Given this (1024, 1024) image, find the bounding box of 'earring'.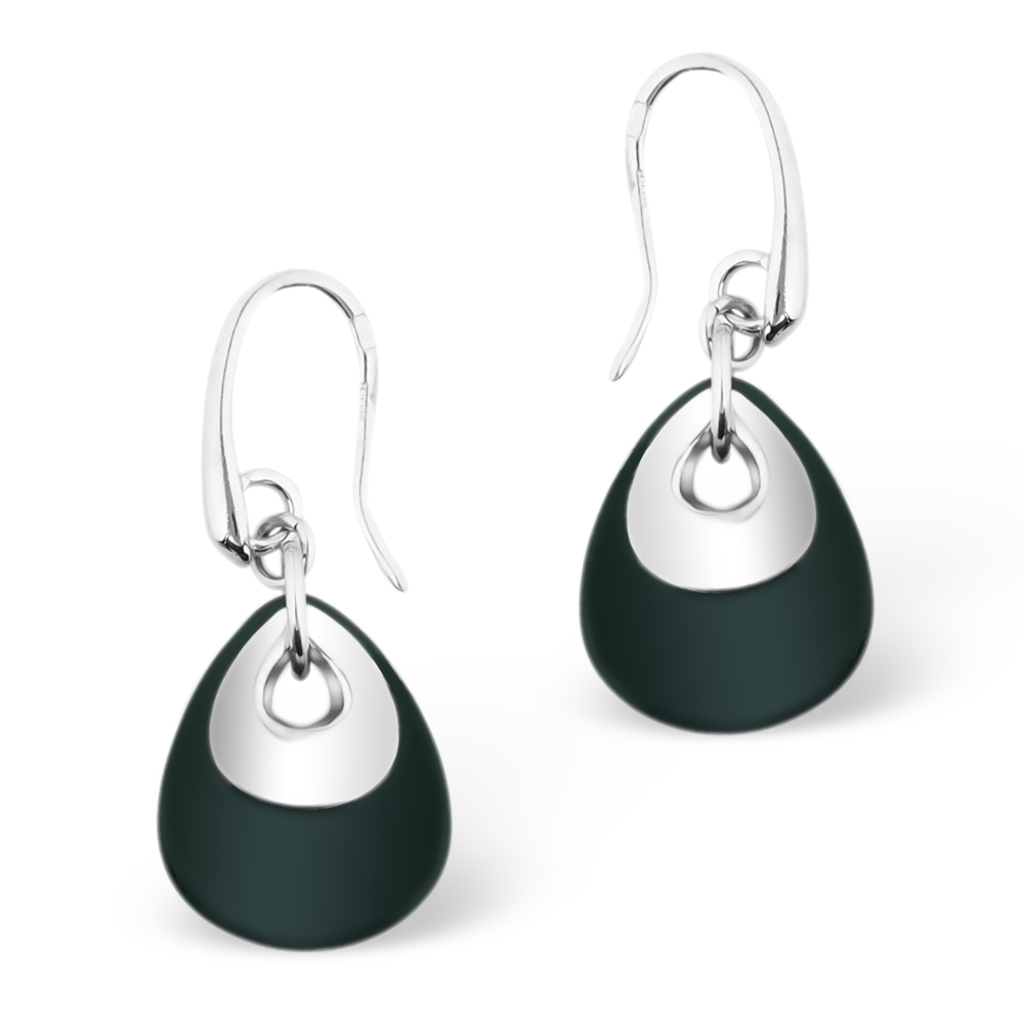
<region>575, 48, 881, 736</region>.
